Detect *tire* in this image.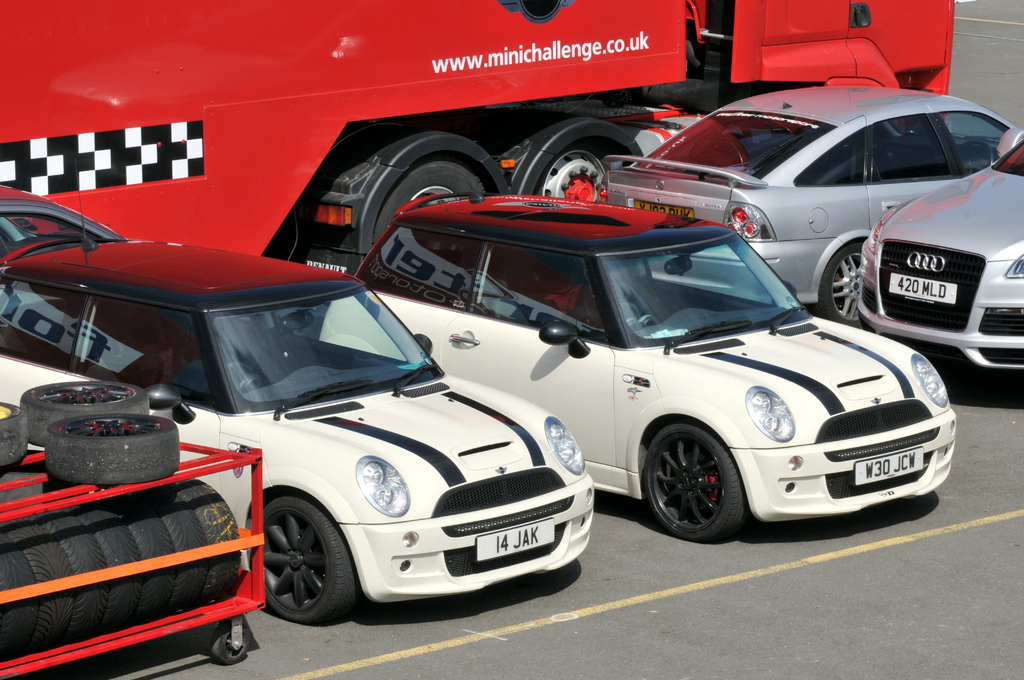
Detection: 46,414,180,483.
